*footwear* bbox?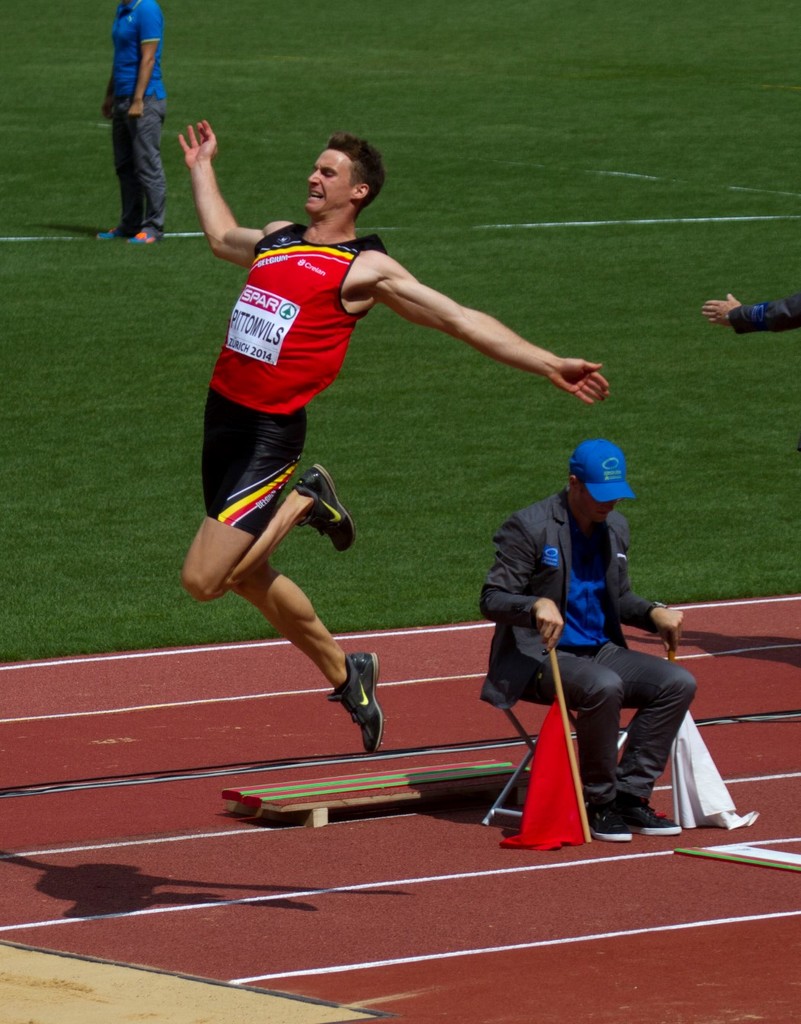
bbox=[581, 786, 635, 837]
